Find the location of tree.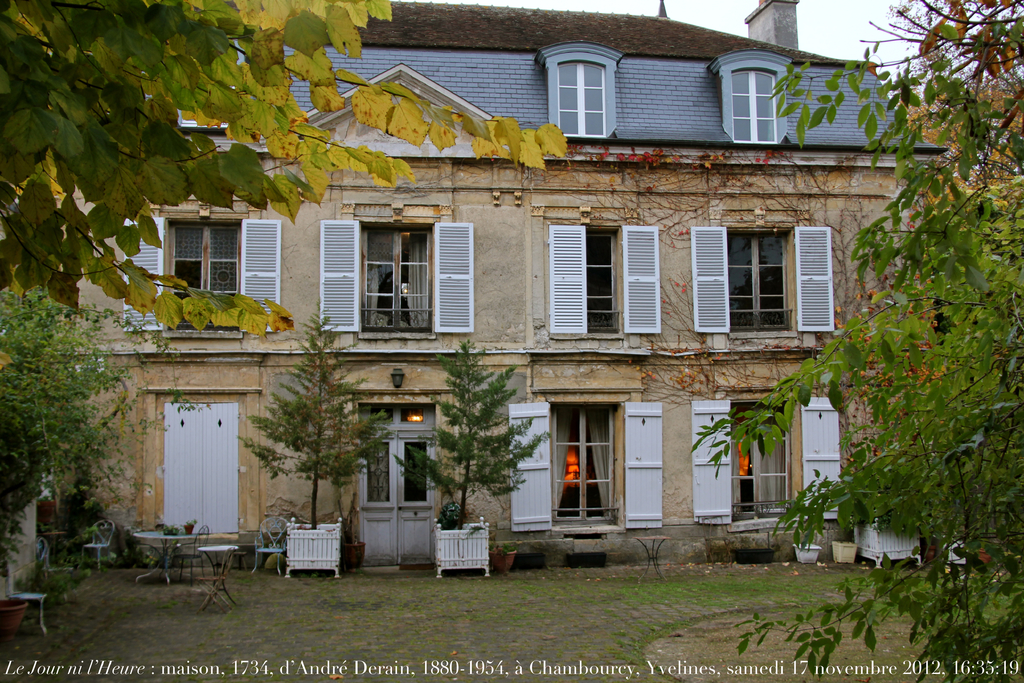
Location: <bbox>400, 334, 551, 530</bbox>.
